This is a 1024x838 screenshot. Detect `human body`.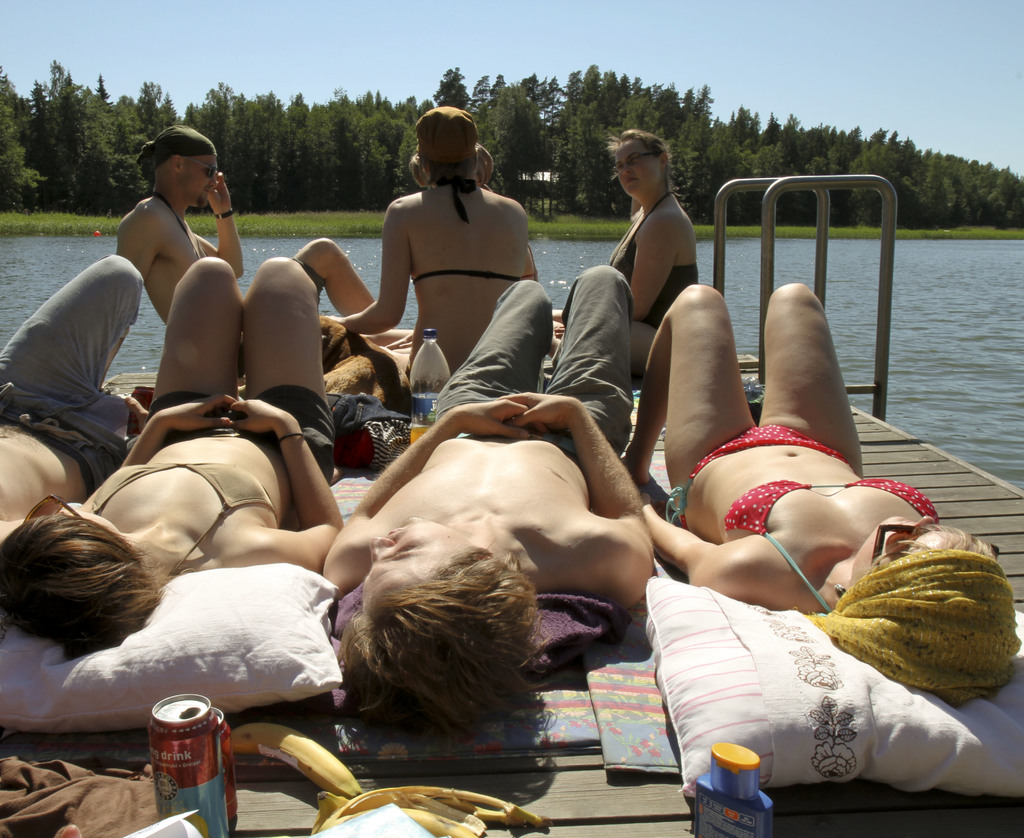
(0, 249, 165, 525).
